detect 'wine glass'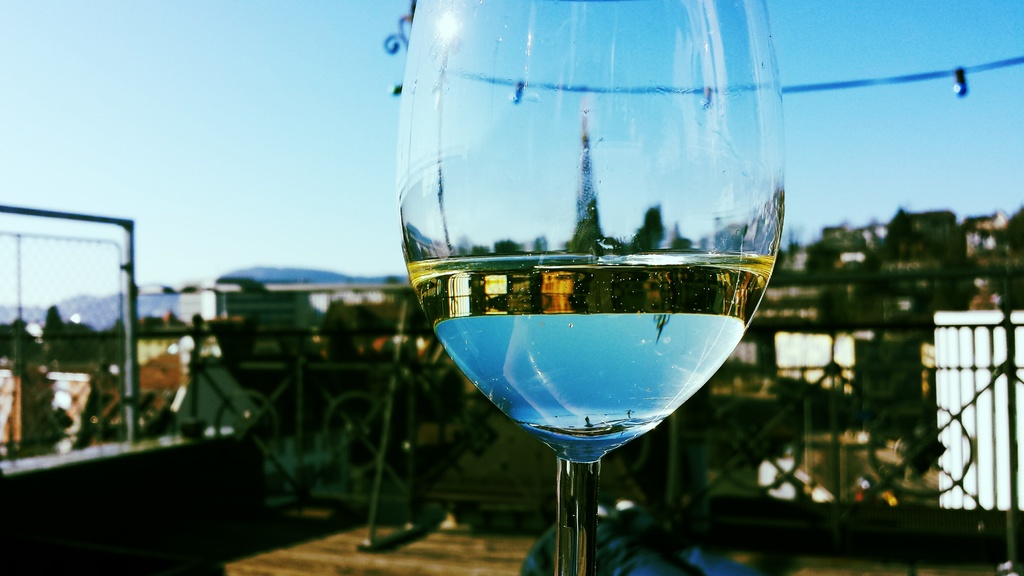
pyautogui.locateOnScreen(392, 0, 786, 575)
